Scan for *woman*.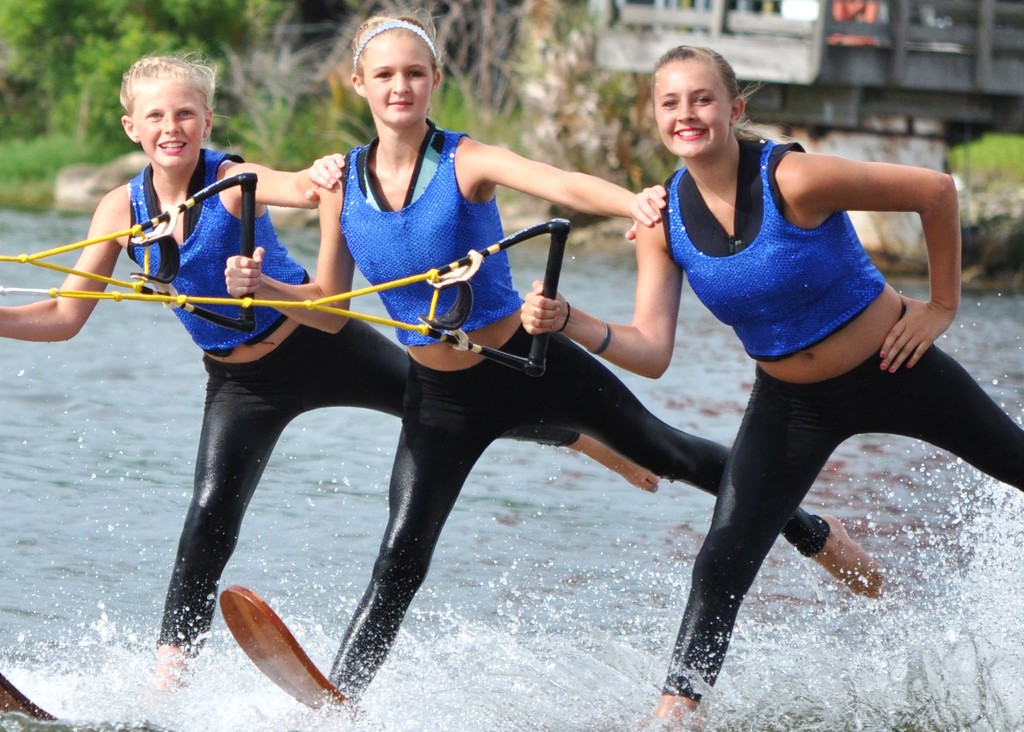
Scan result: 520, 39, 1023, 731.
